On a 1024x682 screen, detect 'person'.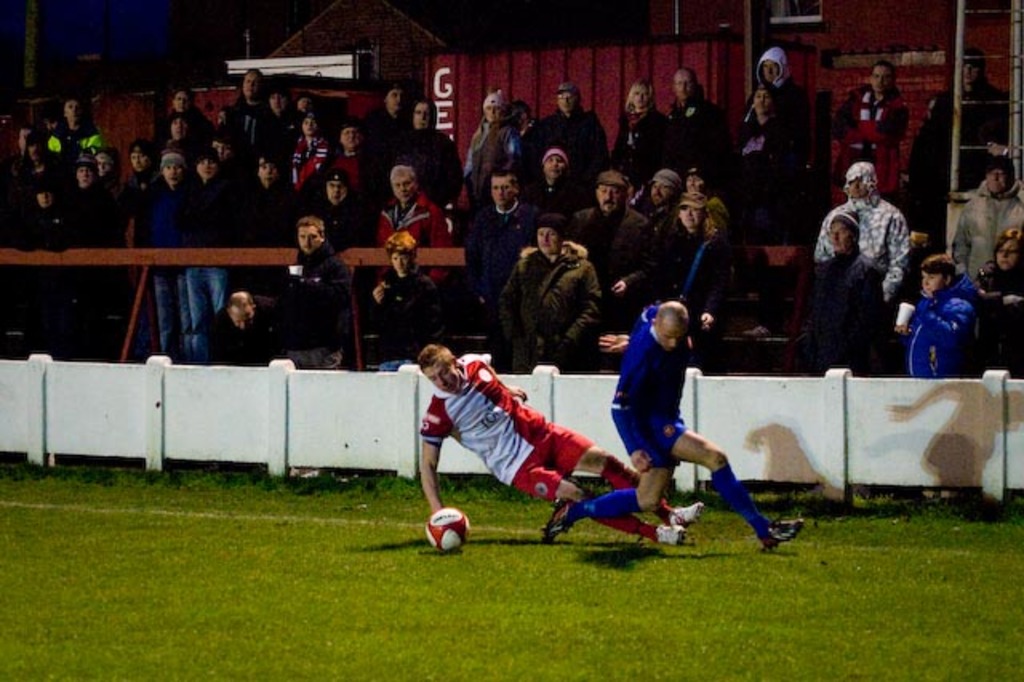
x1=499, y1=215, x2=608, y2=373.
